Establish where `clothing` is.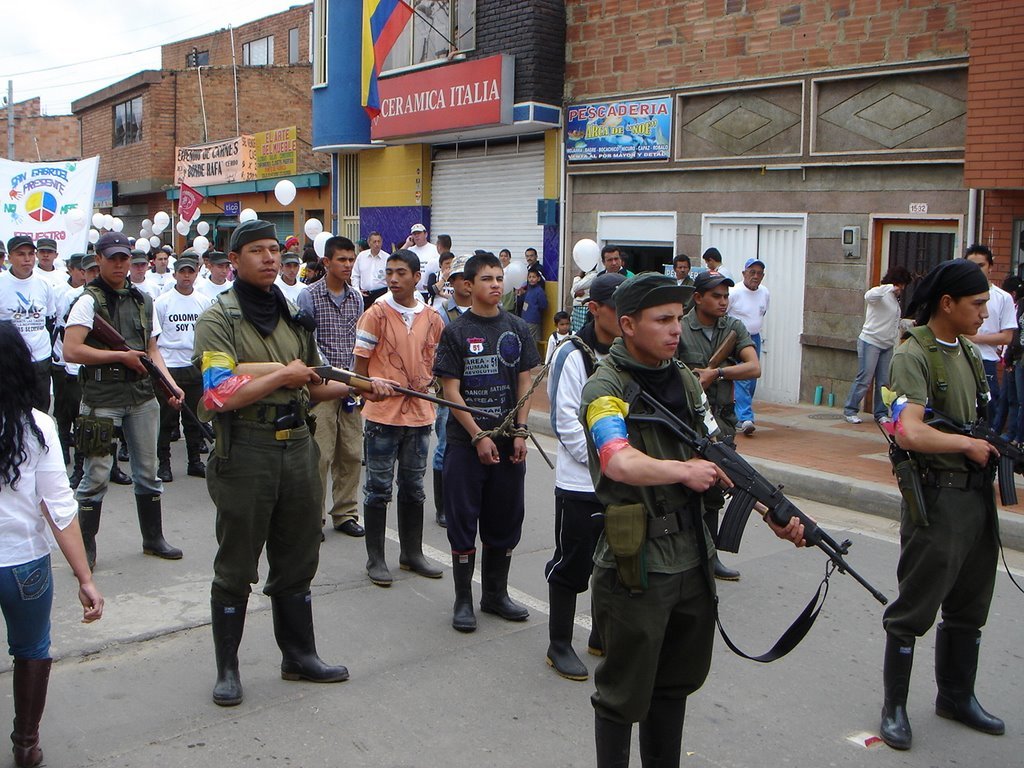
Established at [left=300, top=276, right=367, bottom=518].
